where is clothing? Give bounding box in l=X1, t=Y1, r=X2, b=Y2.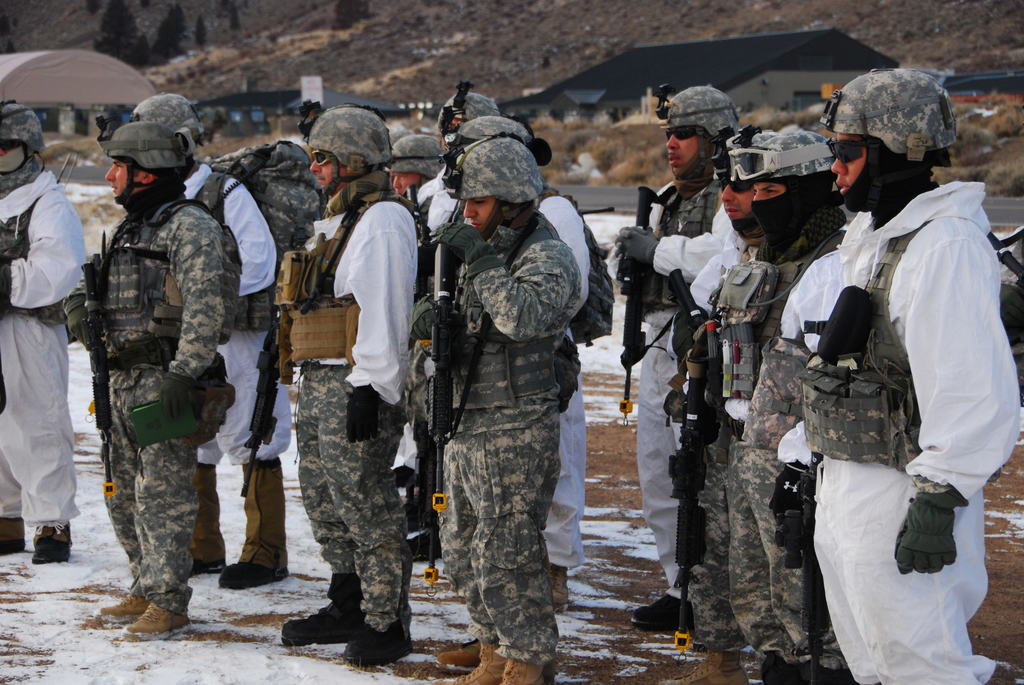
l=404, t=169, r=464, b=233.
